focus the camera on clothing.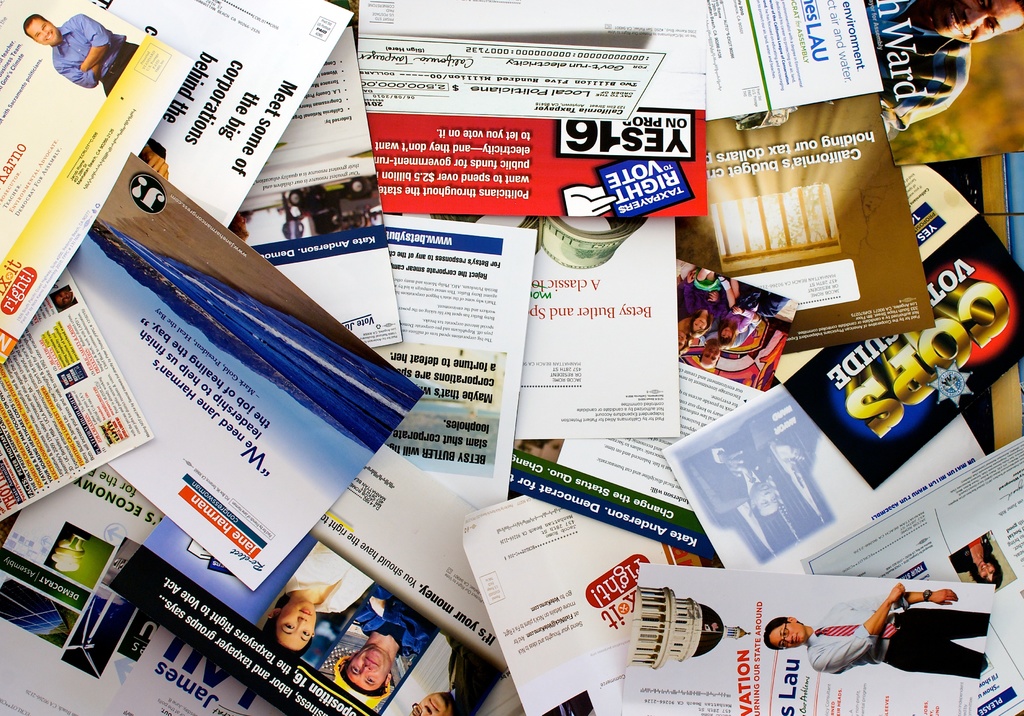
Focus region: x1=447 y1=628 x2=505 y2=715.
